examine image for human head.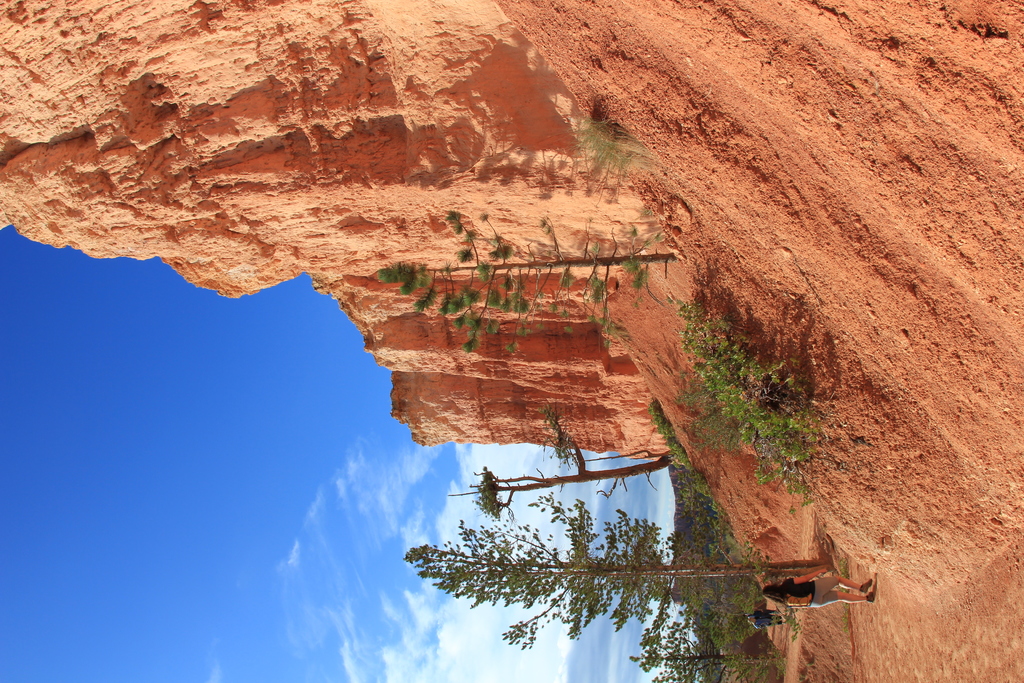
Examination result: left=765, top=582, right=780, bottom=607.
